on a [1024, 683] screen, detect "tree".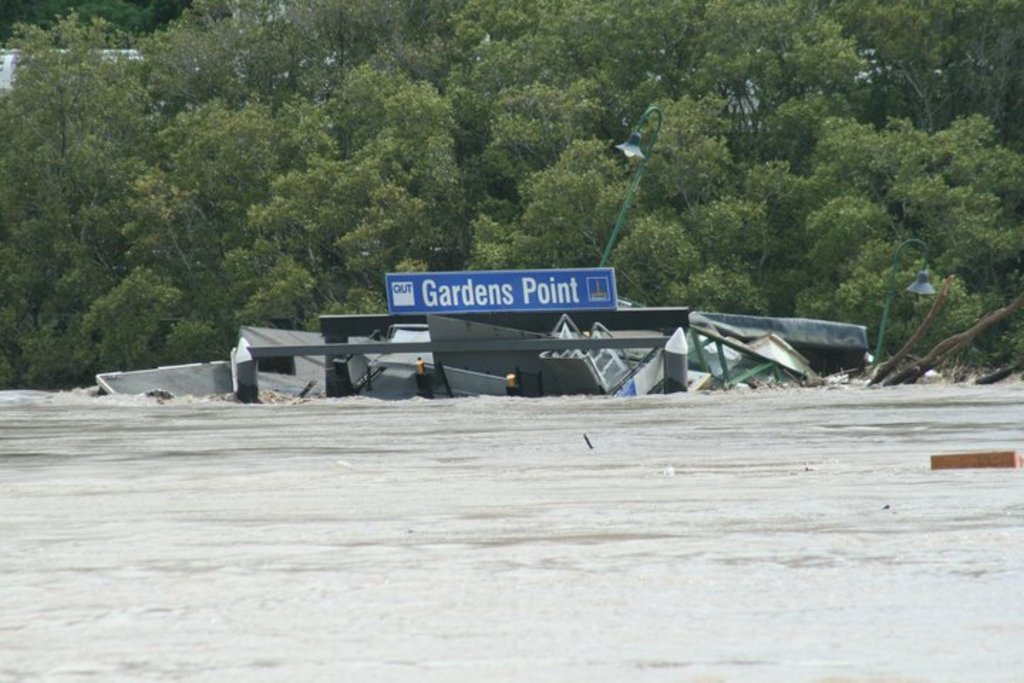
141/0/422/127.
